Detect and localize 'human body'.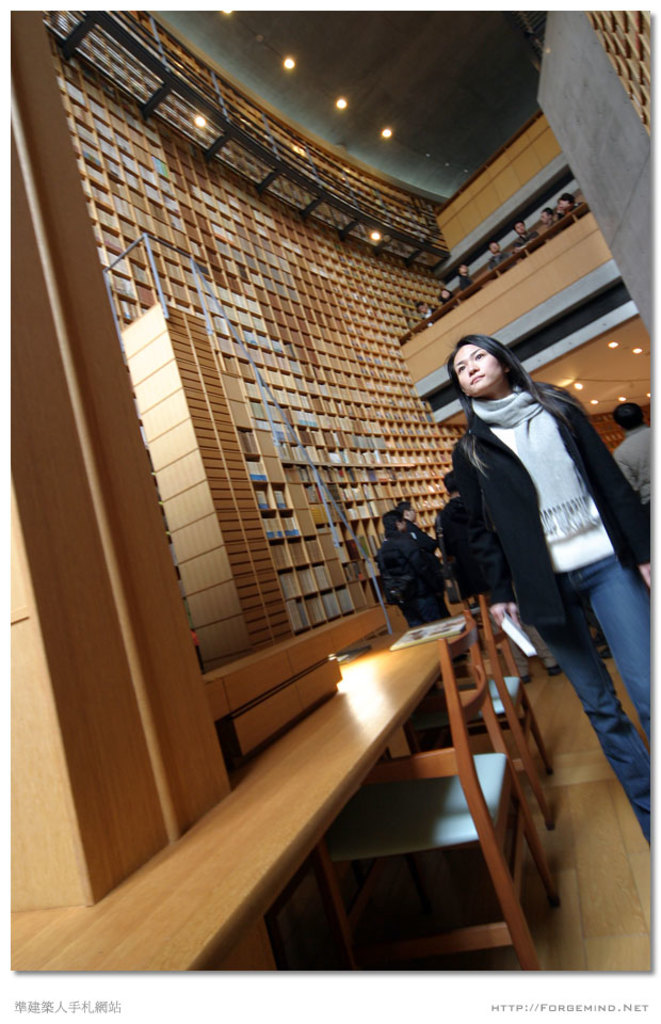
Localized at (x1=375, y1=515, x2=475, y2=678).
